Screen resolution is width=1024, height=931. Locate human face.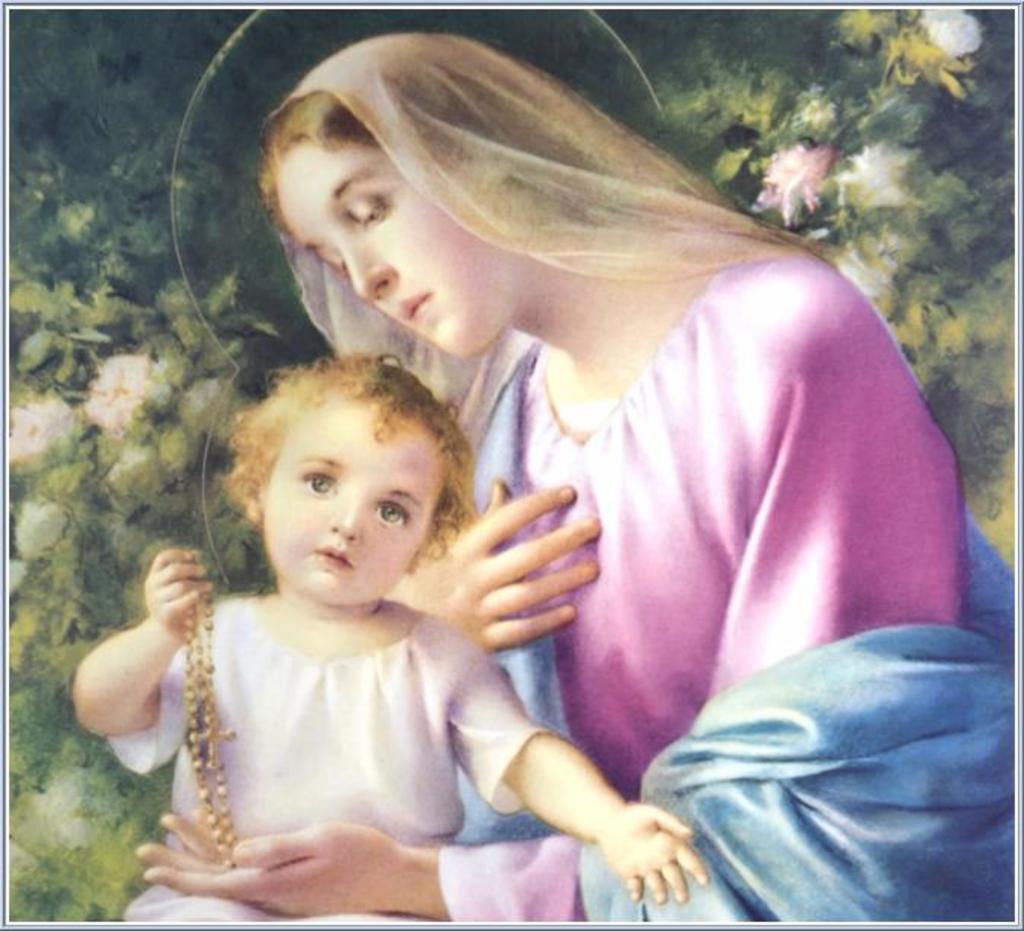
bbox=(263, 403, 440, 608).
